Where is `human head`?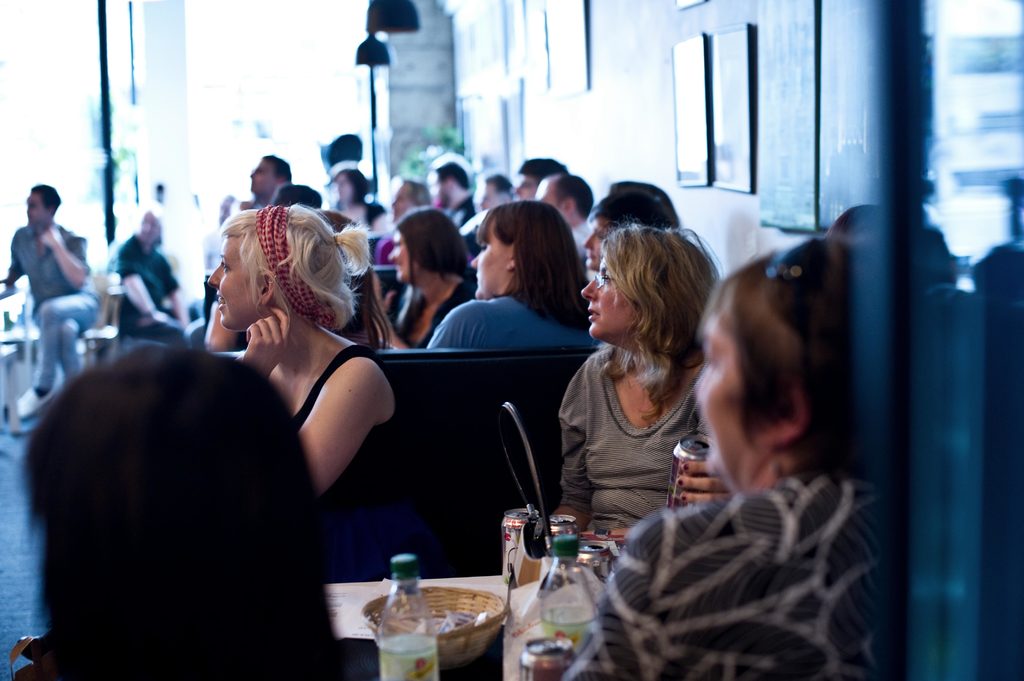
[24, 186, 60, 232].
